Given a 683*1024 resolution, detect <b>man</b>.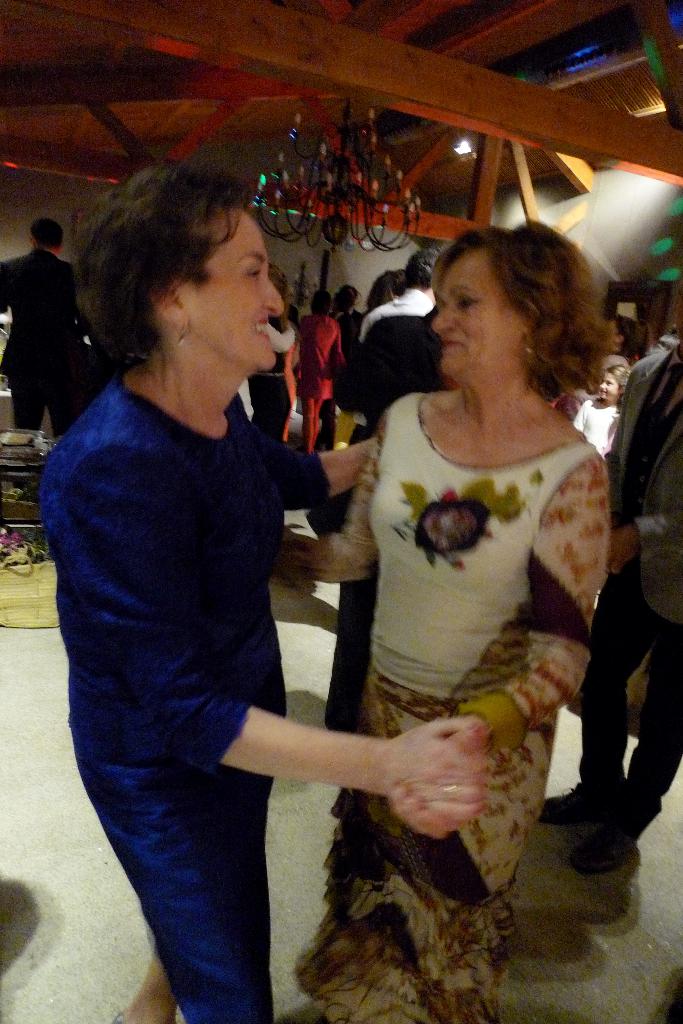
Rect(327, 287, 357, 333).
